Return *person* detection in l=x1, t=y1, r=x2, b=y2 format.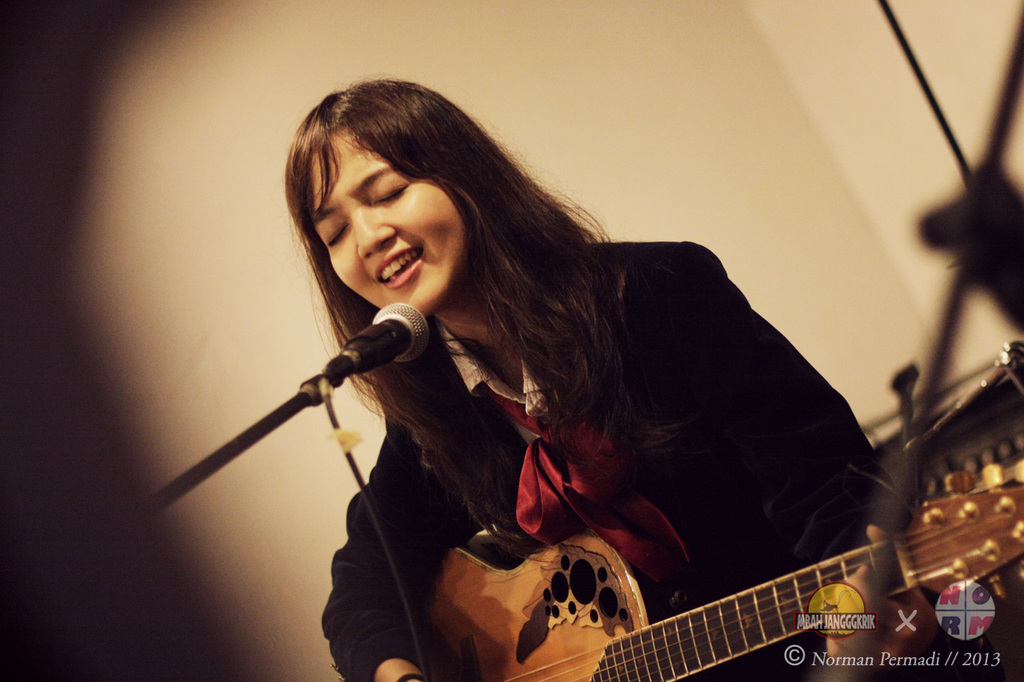
l=199, t=64, r=940, b=671.
